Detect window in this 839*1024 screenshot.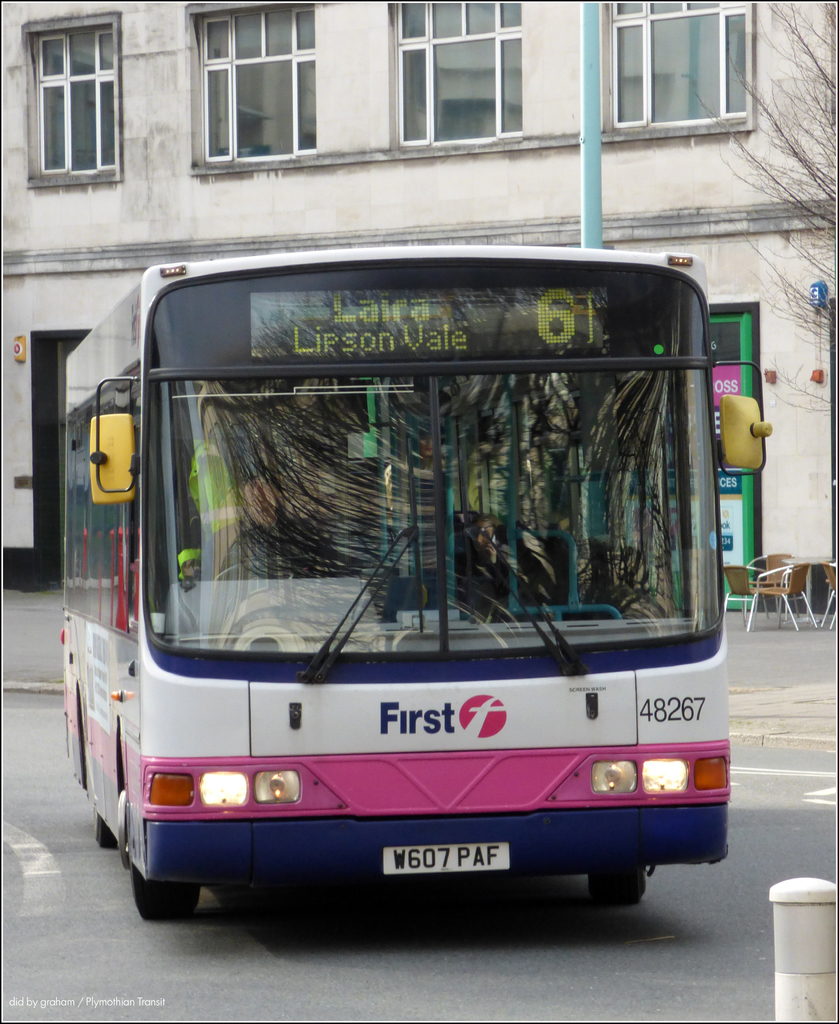
Detection: <bbox>198, 0, 319, 158</bbox>.
